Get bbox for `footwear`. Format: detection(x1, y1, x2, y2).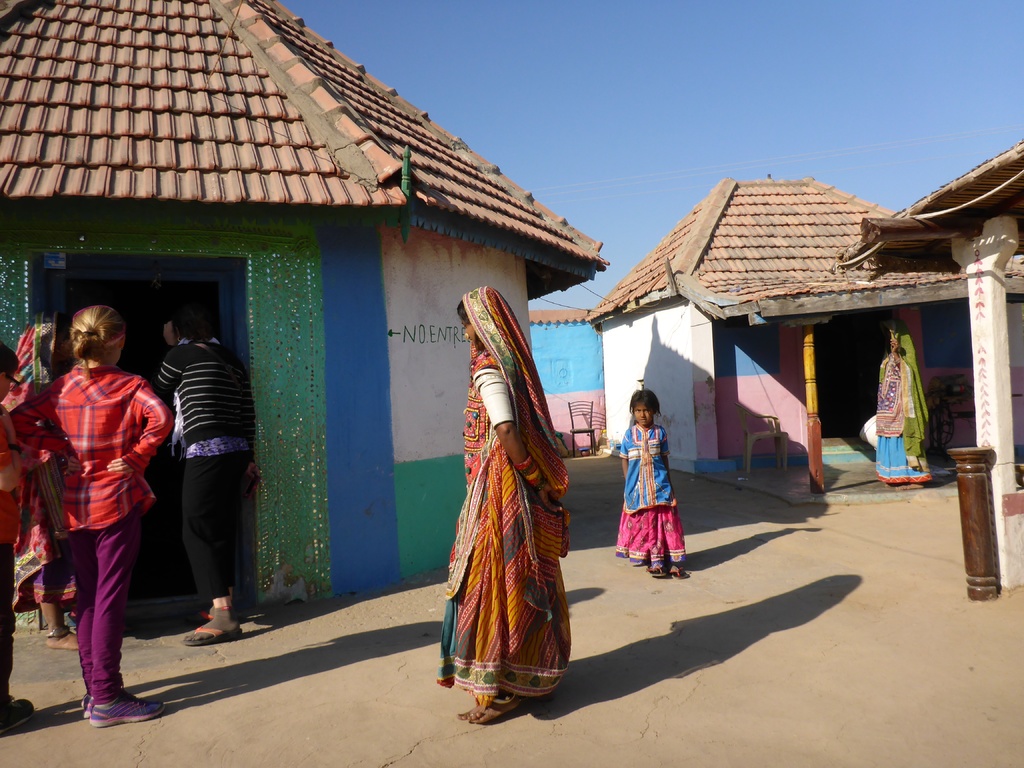
detection(668, 561, 687, 581).
